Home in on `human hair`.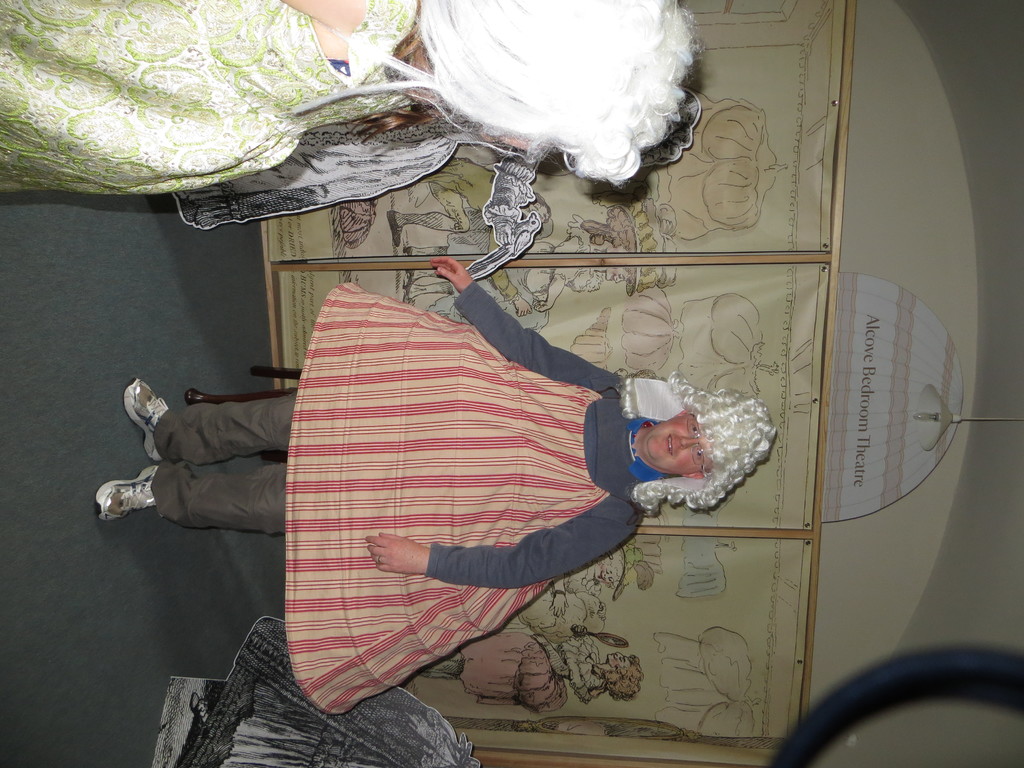
Homed in at box(582, 204, 634, 291).
